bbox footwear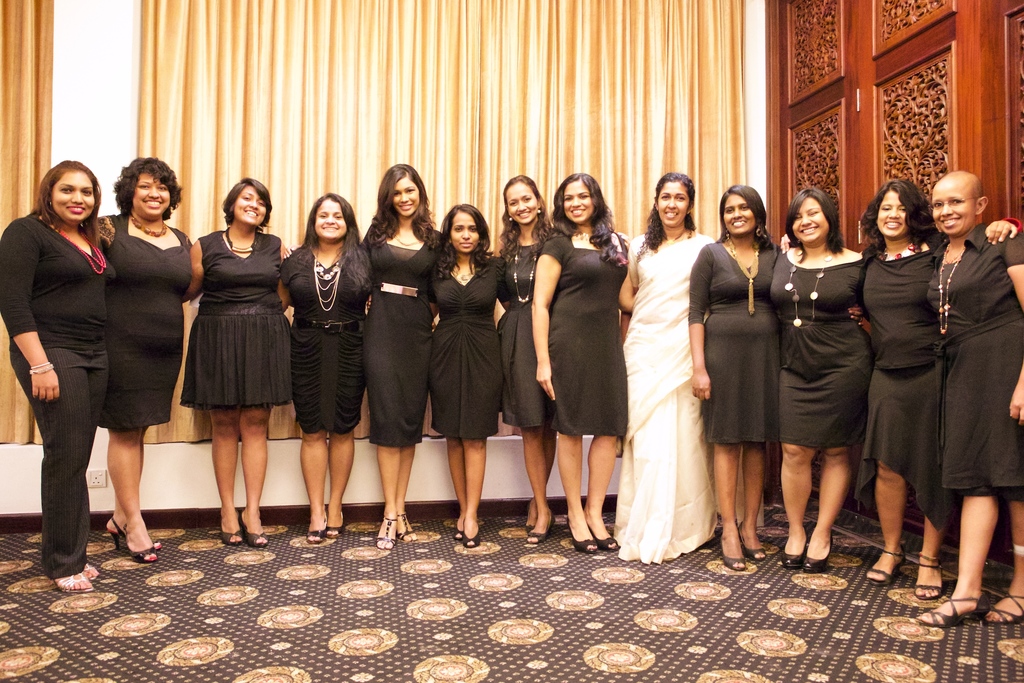
[239,509,275,549]
